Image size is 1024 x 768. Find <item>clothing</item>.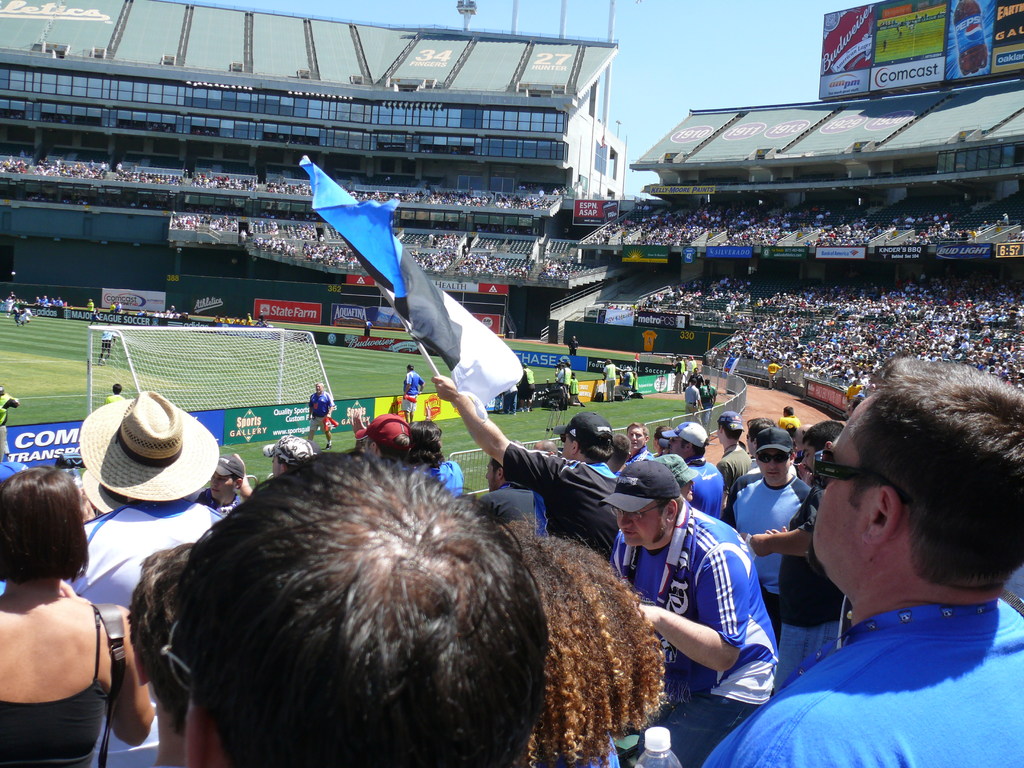
<bbox>606, 368, 618, 414</bbox>.
